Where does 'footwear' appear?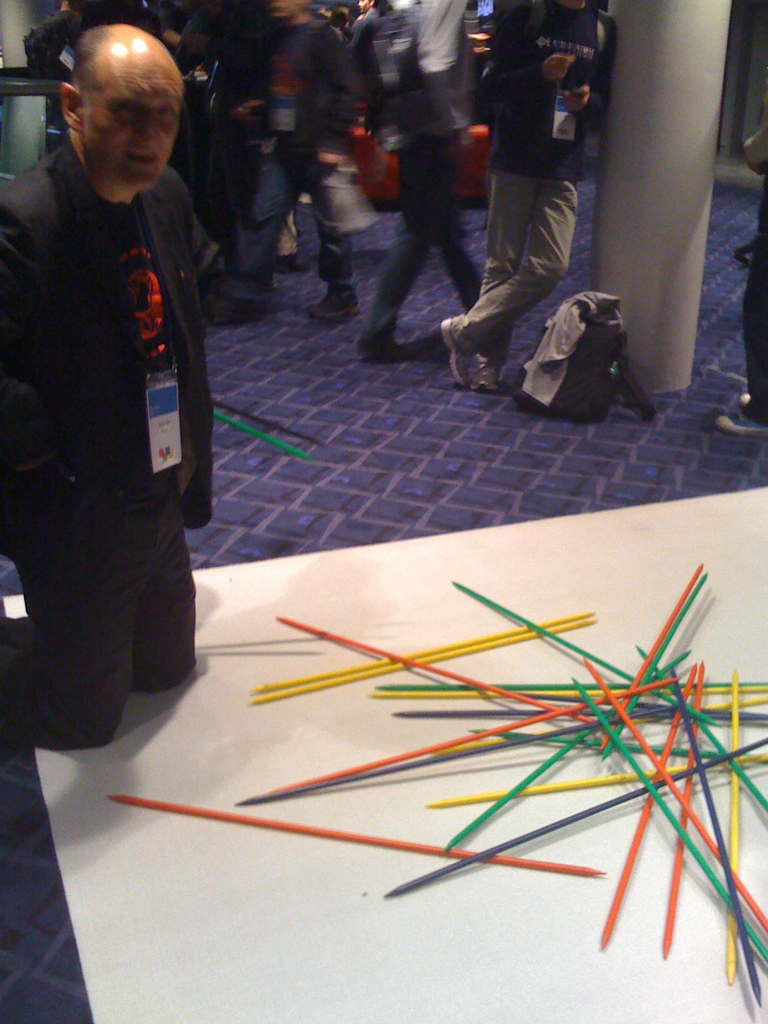
Appears at region(274, 249, 308, 272).
